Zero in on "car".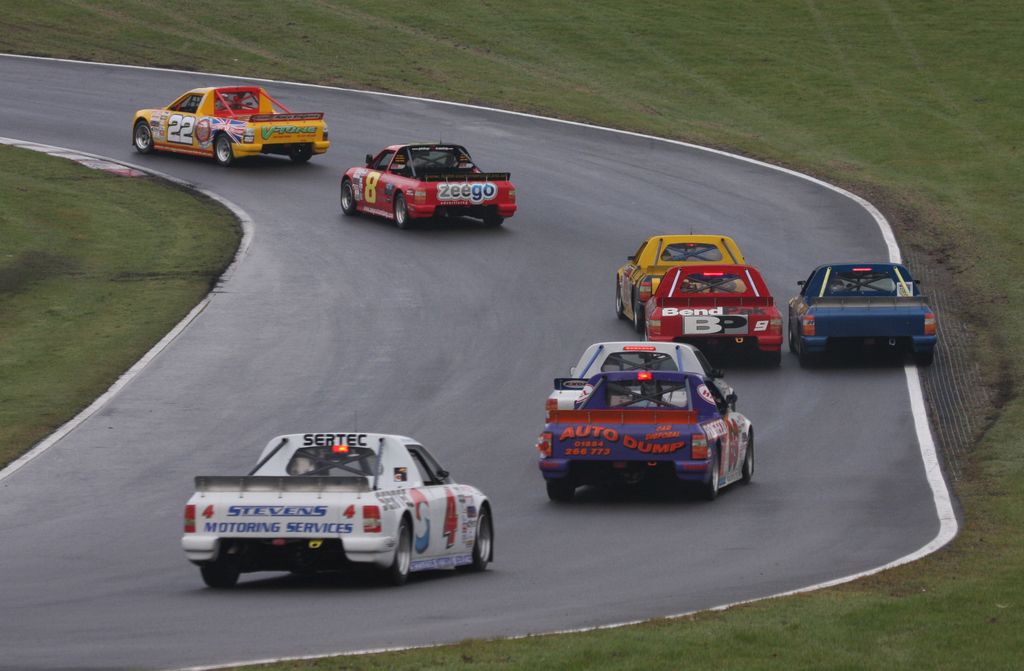
Zeroed in: 336 138 517 232.
